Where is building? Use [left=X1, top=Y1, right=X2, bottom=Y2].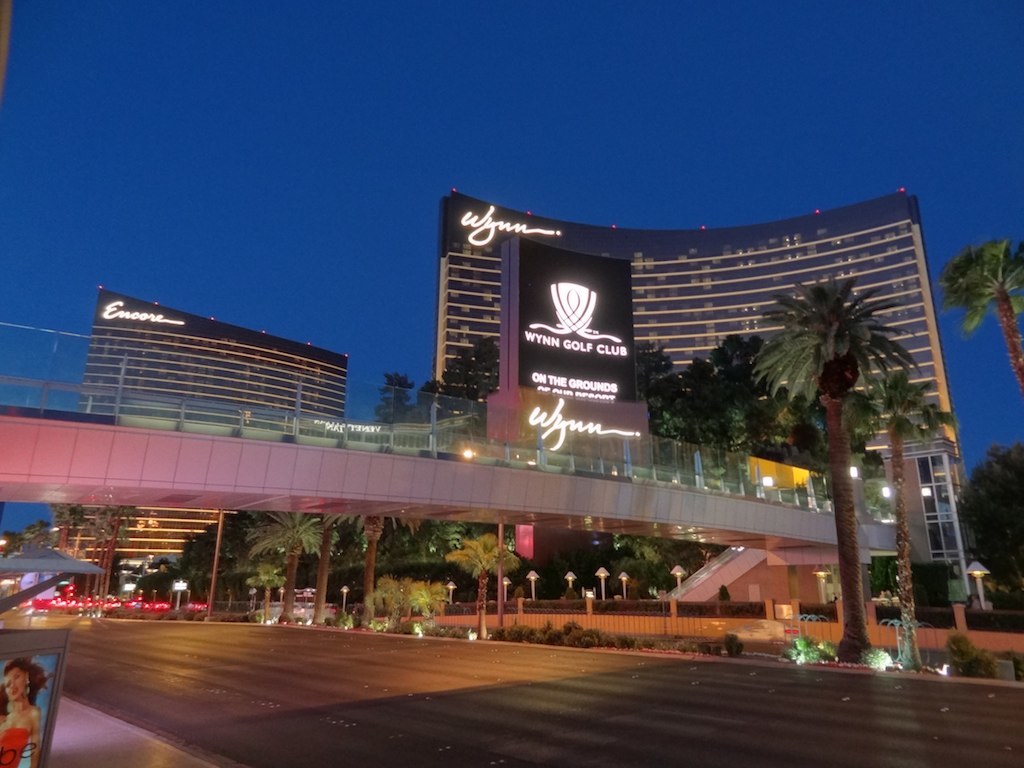
[left=60, top=287, right=350, bottom=577].
